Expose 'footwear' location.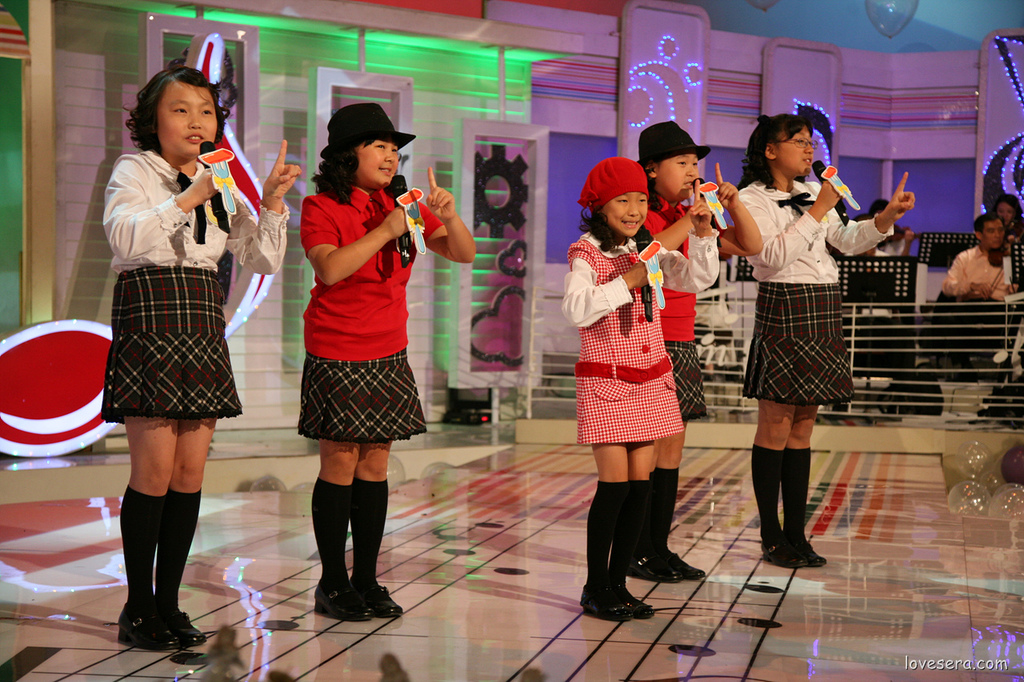
Exposed at 309/571/372/618.
